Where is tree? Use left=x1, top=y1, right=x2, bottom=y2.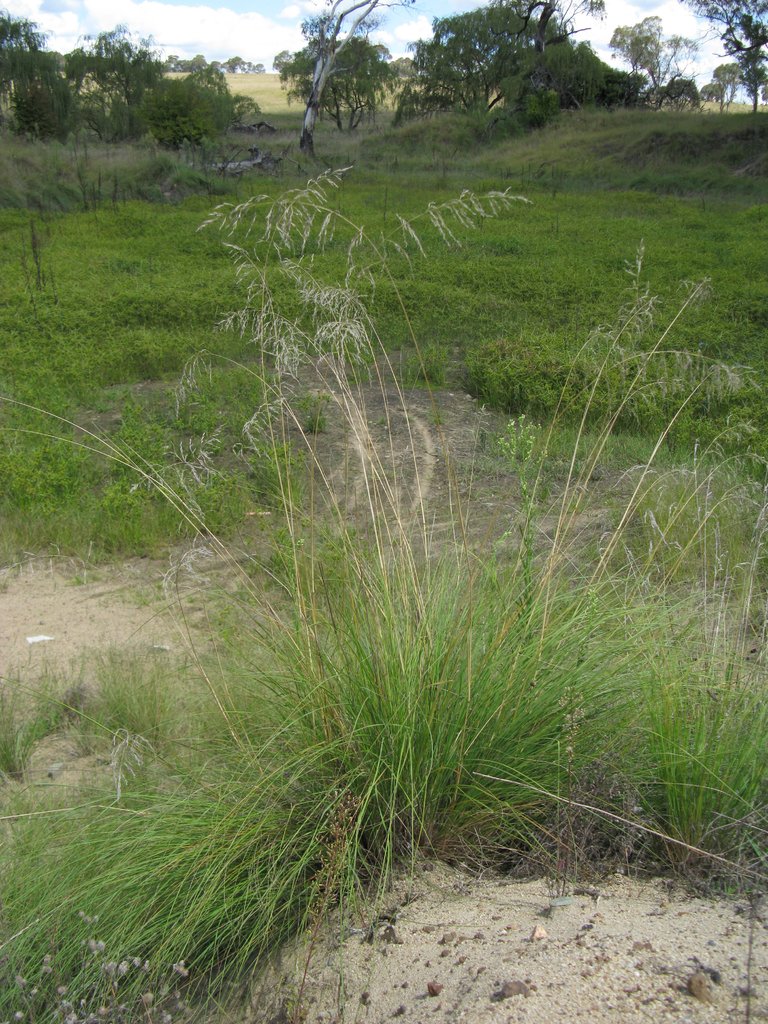
left=275, top=32, right=404, bottom=125.
